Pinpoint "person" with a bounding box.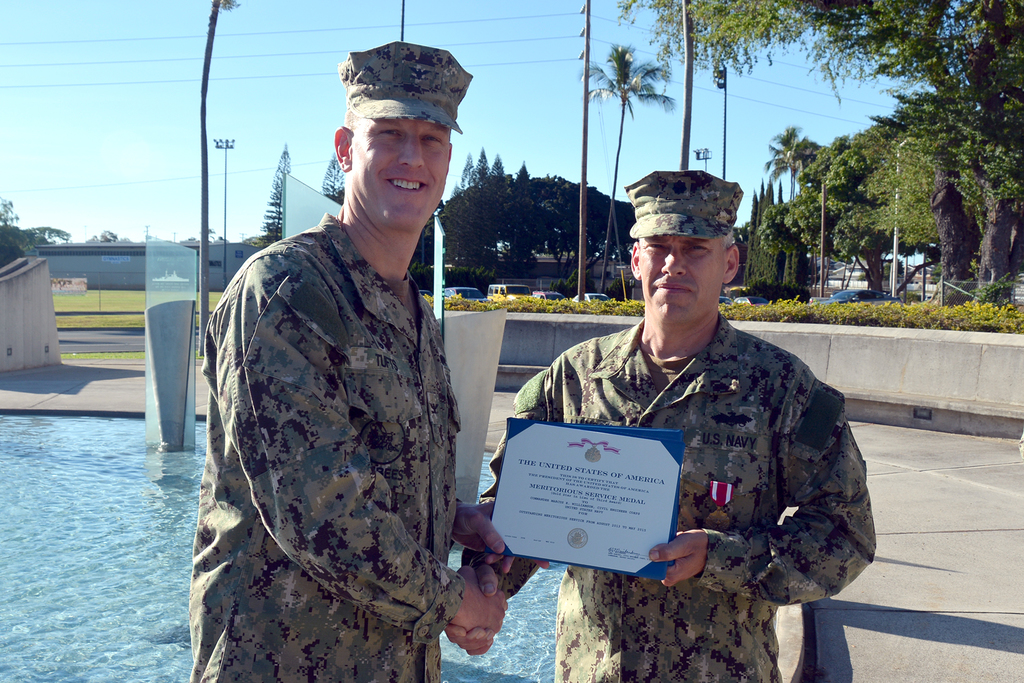
(185,41,518,682).
